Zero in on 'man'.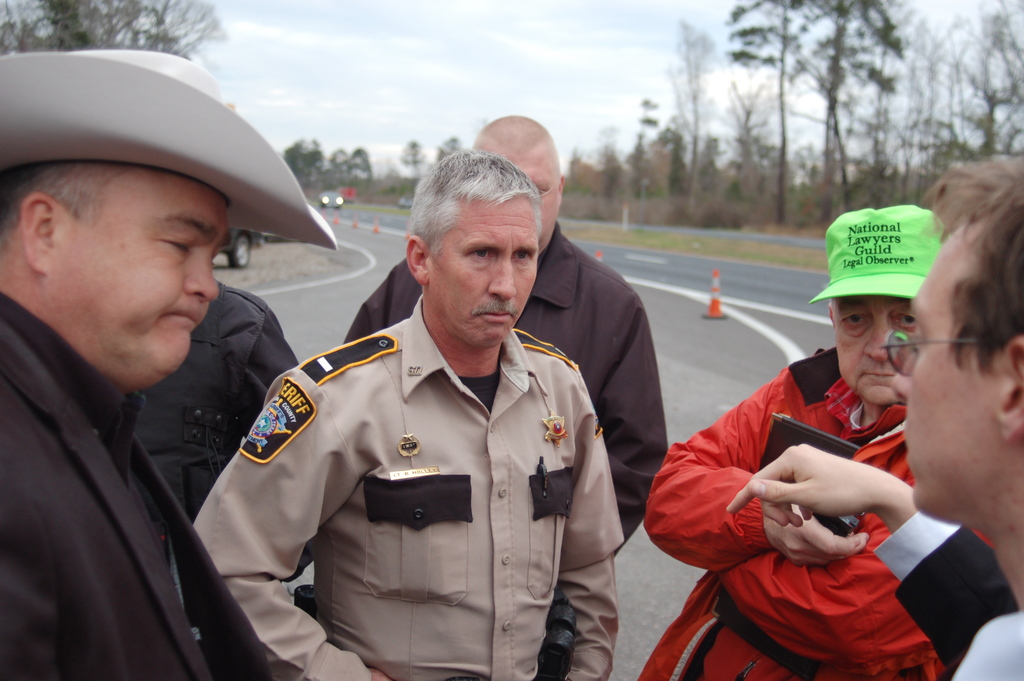
Zeroed in: 346,117,670,558.
